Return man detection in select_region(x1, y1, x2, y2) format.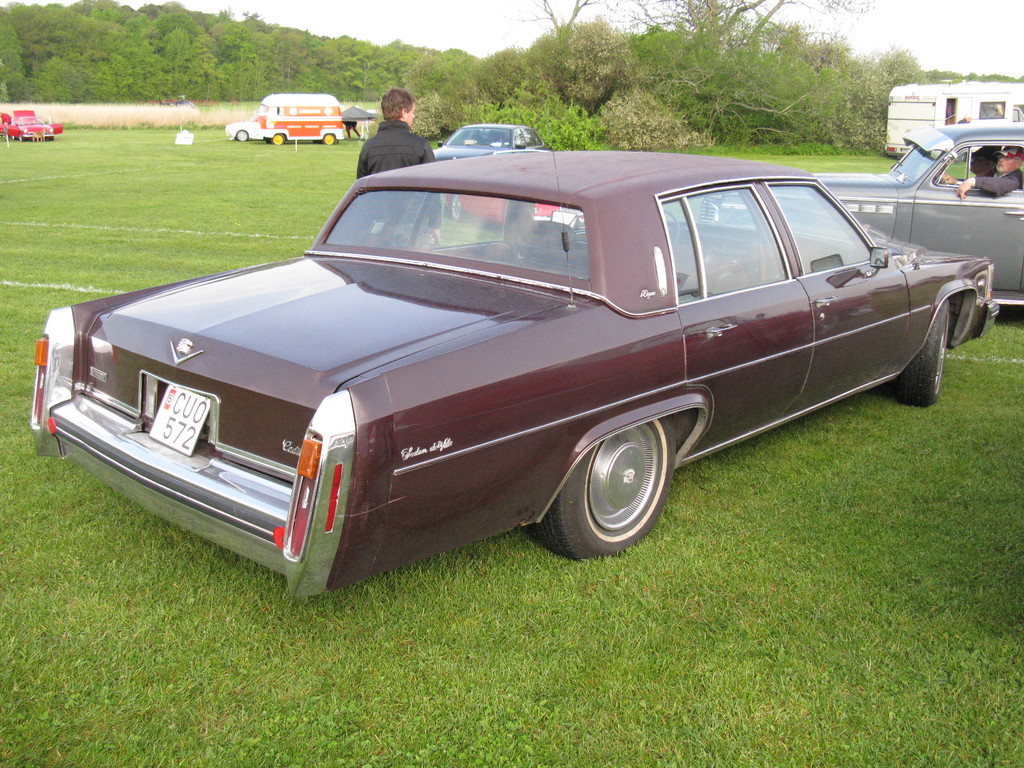
select_region(344, 96, 433, 164).
